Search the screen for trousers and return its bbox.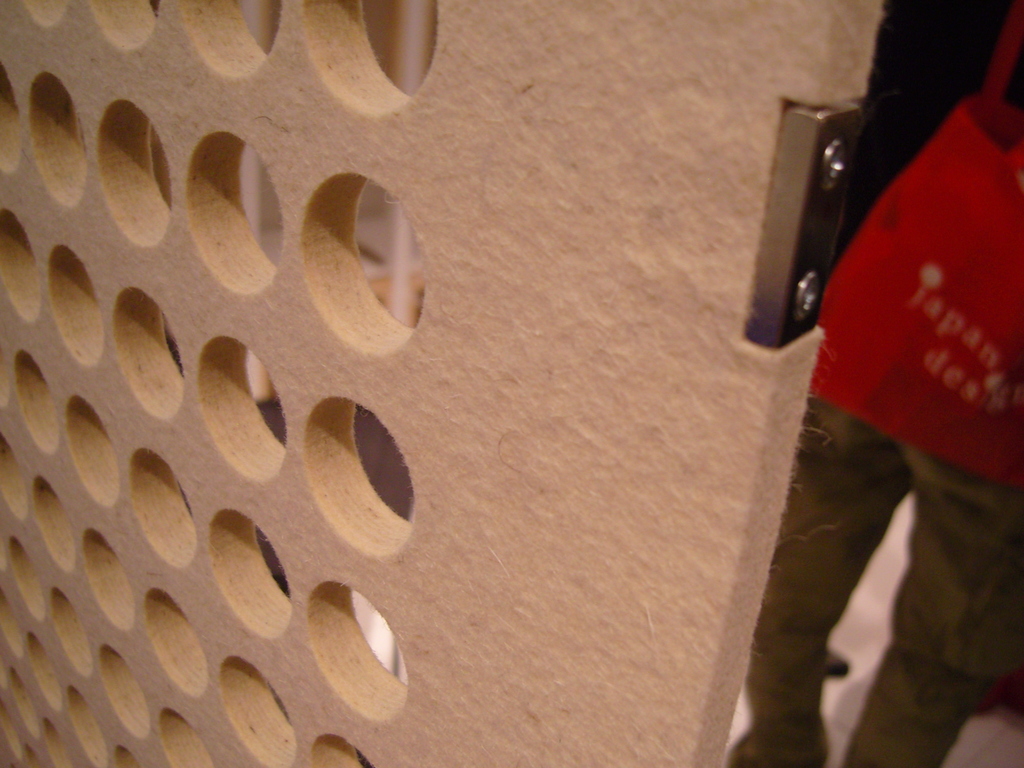
Found: 744/412/1023/767.
